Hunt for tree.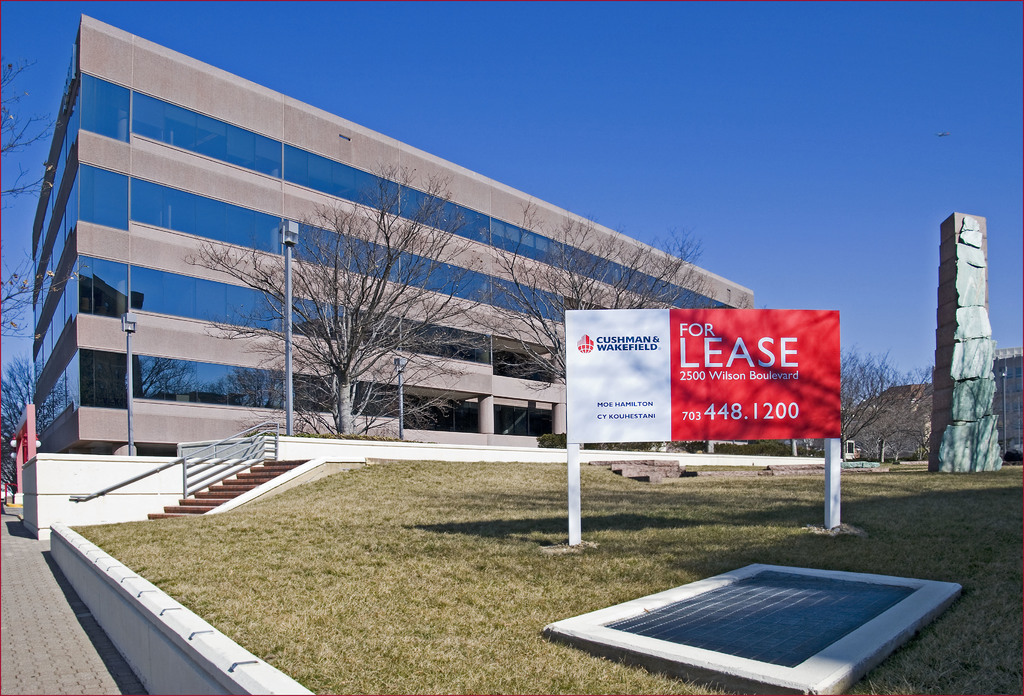
Hunted down at box=[449, 193, 731, 452].
